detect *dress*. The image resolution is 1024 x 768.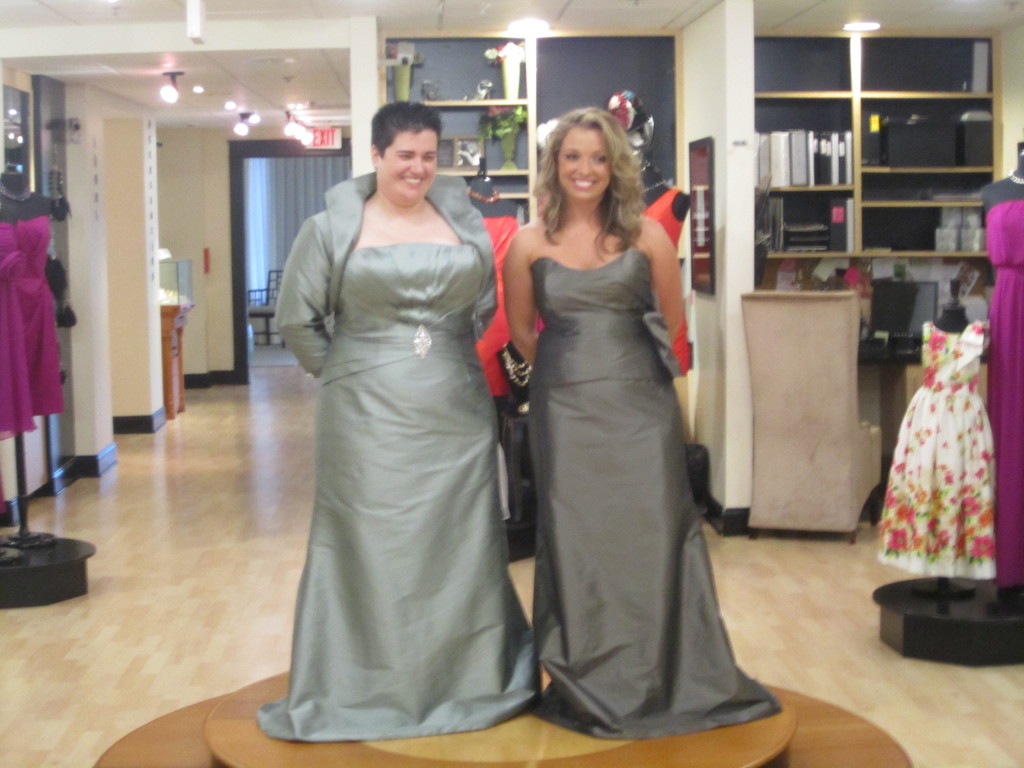
pyautogui.locateOnScreen(527, 244, 780, 744).
